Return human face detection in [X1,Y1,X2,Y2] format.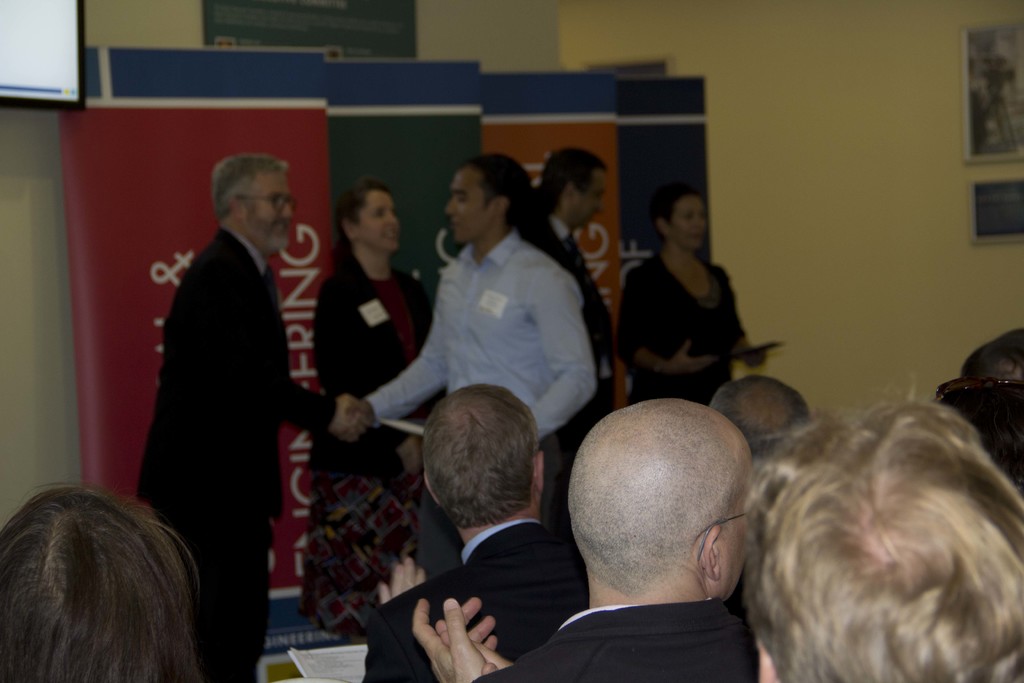
[358,191,402,254].
